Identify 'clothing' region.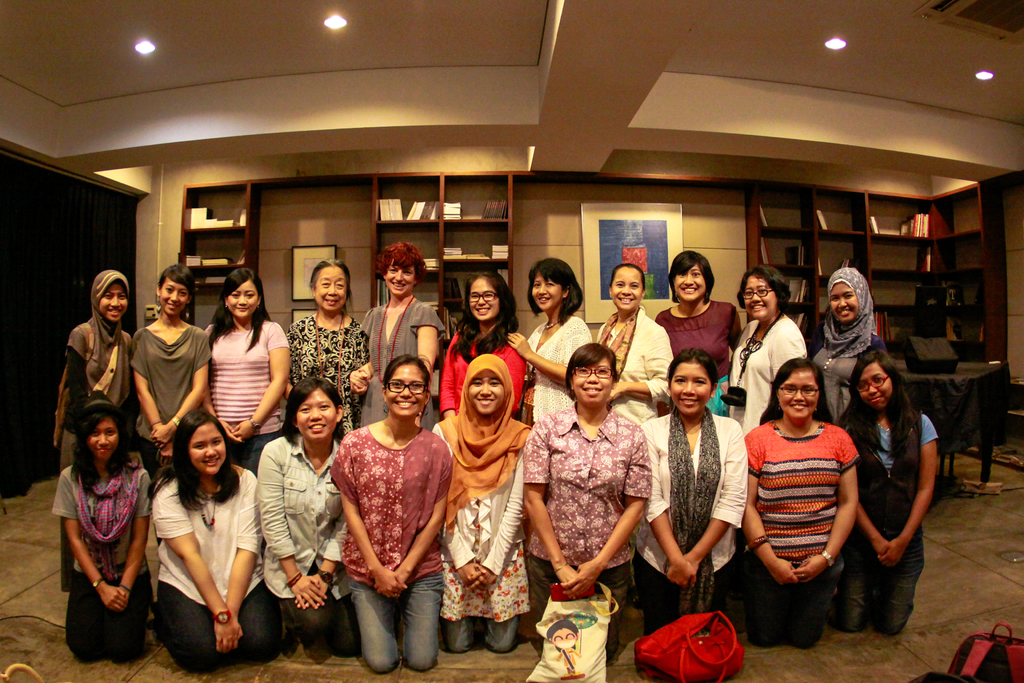
Region: [x1=207, y1=316, x2=298, y2=465].
